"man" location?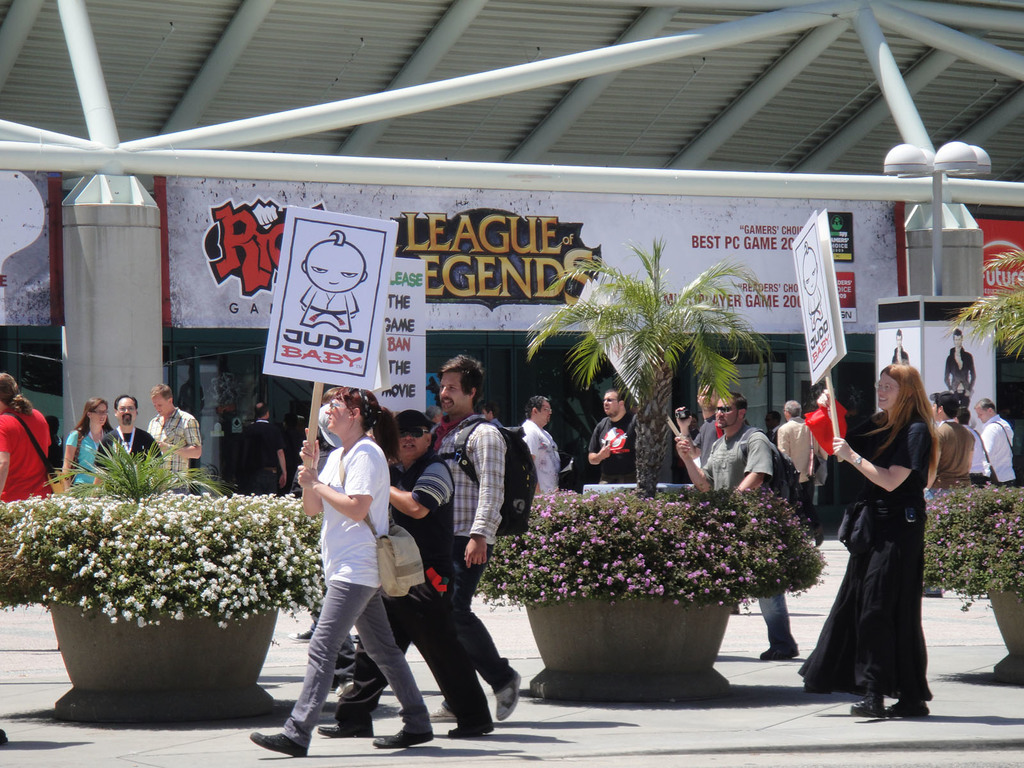
x1=677 y1=387 x2=733 y2=472
